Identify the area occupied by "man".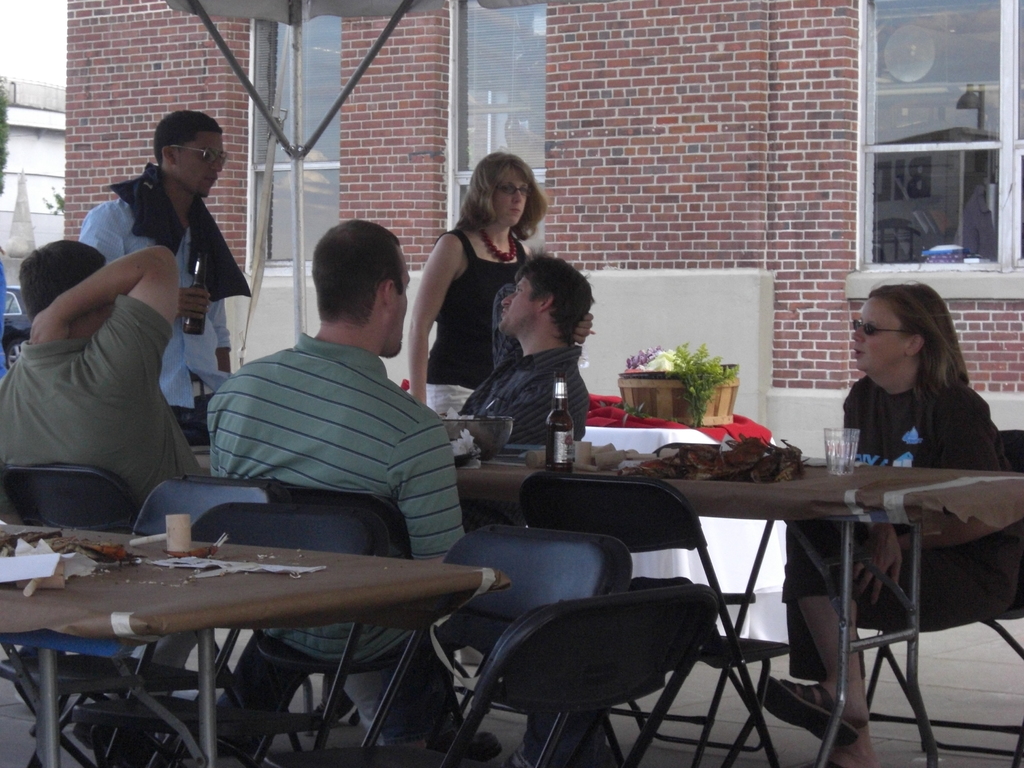
Area: [left=216, top=246, right=599, bottom=767].
